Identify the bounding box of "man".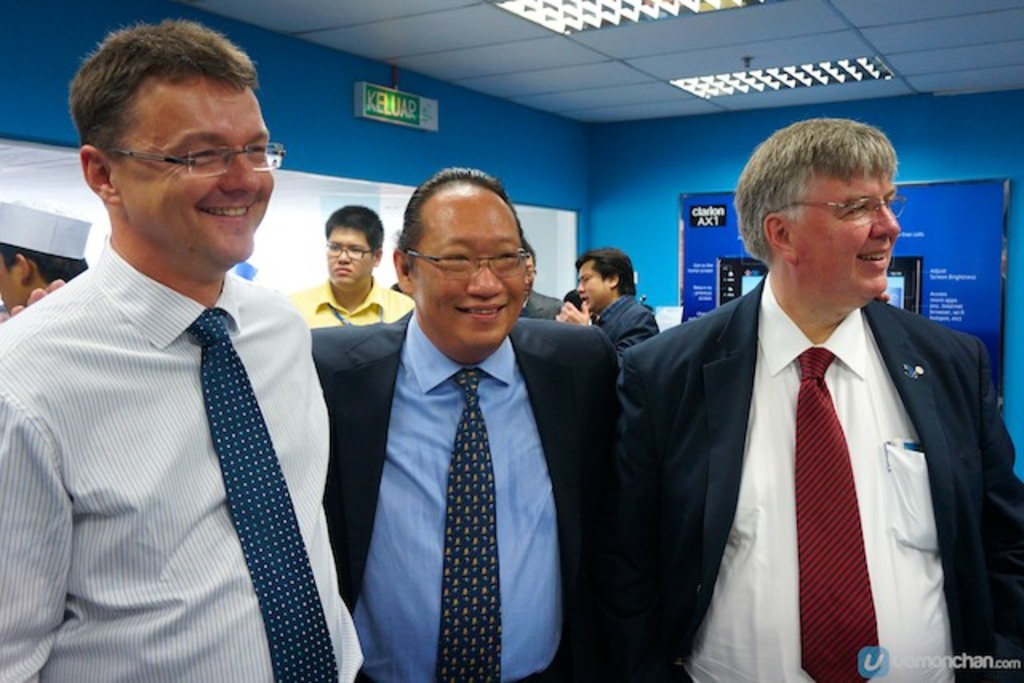
(left=550, top=243, right=664, bottom=368).
